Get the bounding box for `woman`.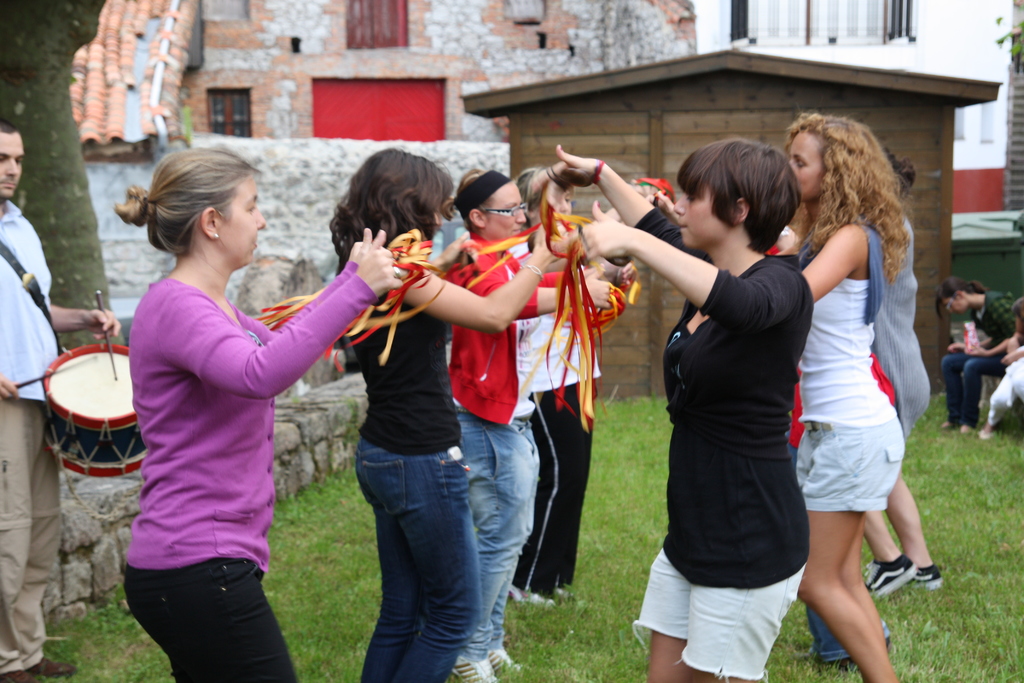
<bbox>103, 129, 353, 646</bbox>.
